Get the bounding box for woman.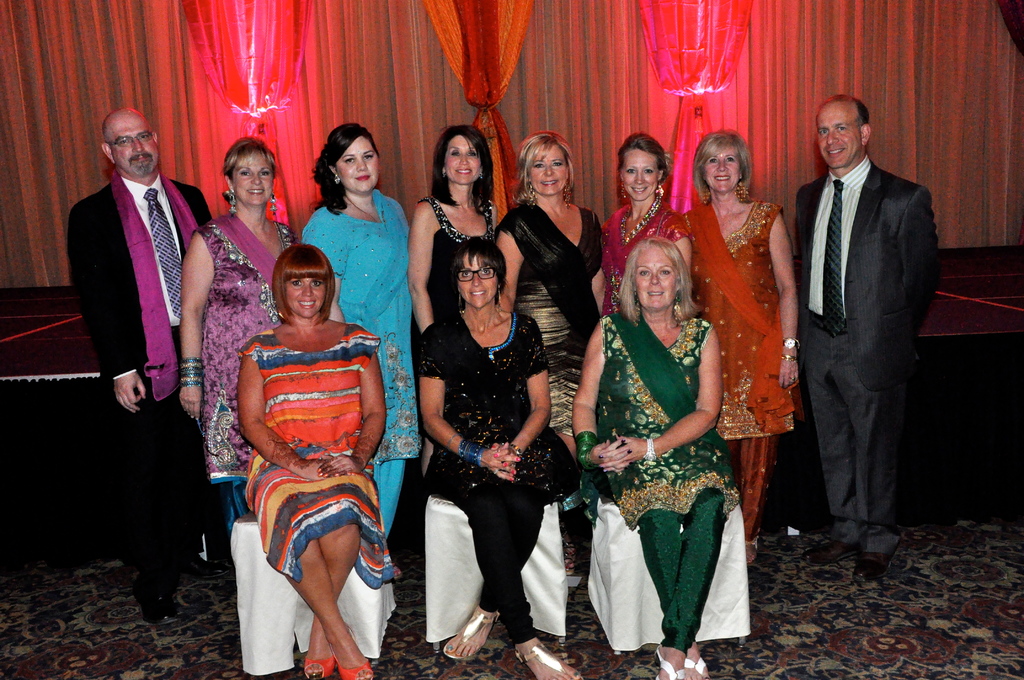
bbox=(414, 231, 586, 679).
